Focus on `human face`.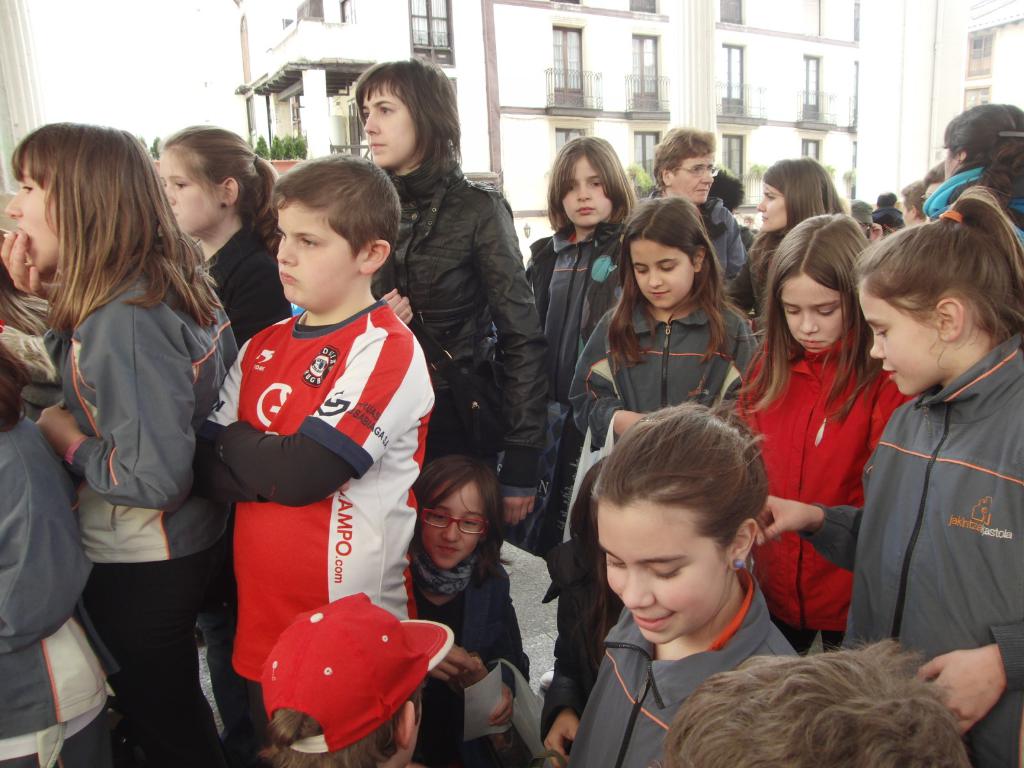
Focused at box(277, 199, 364, 303).
